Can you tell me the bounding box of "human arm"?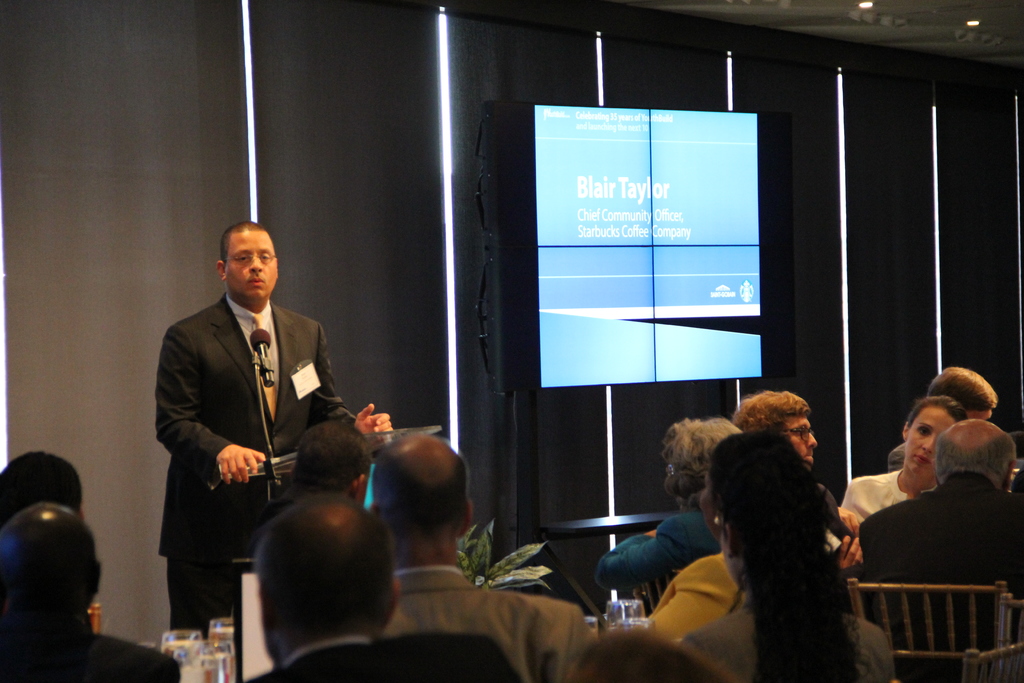
[x1=840, y1=530, x2=866, y2=572].
